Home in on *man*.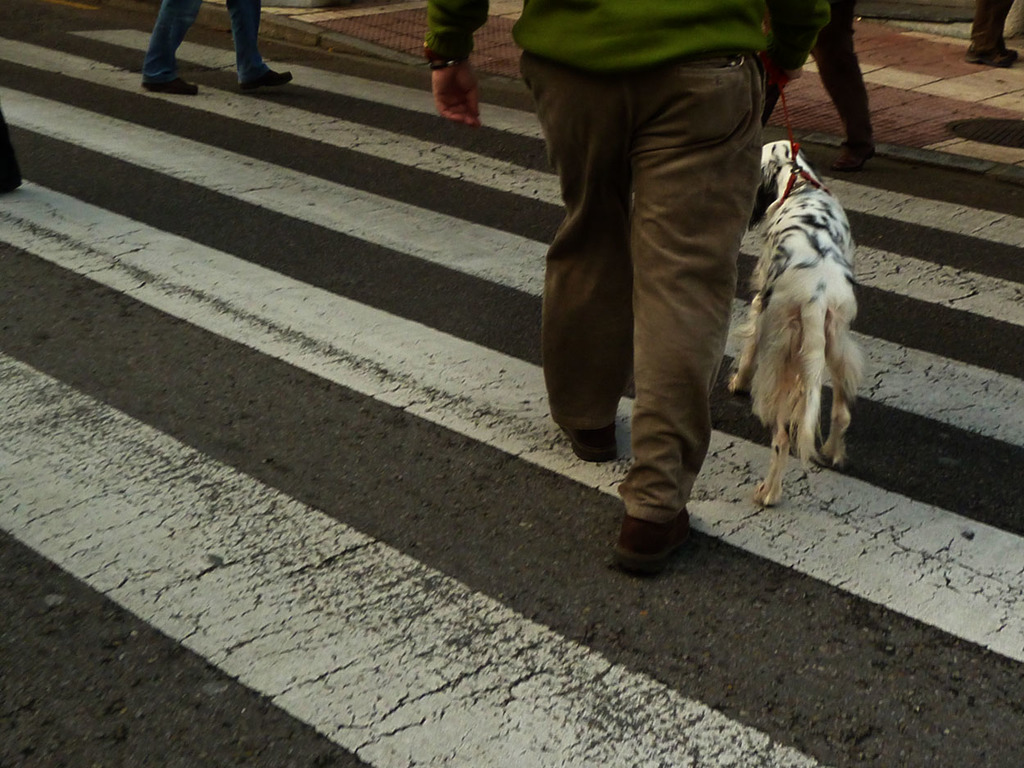
Homed in at <region>418, 0, 901, 579</region>.
